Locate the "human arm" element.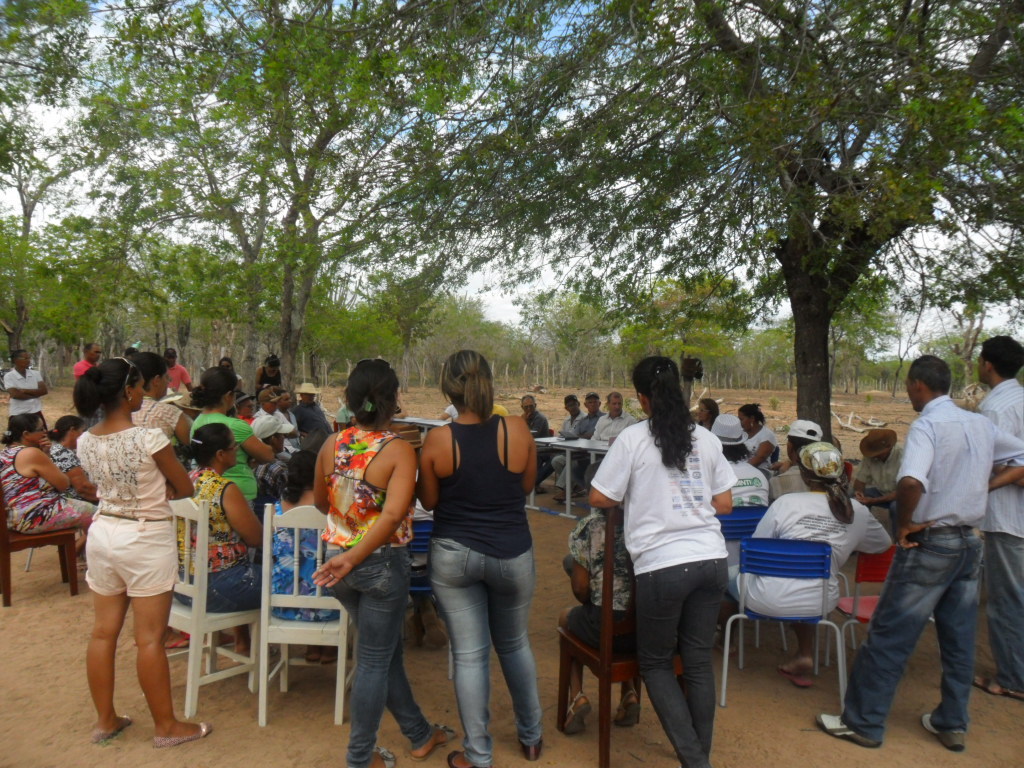
Element bbox: Rect(79, 445, 88, 490).
